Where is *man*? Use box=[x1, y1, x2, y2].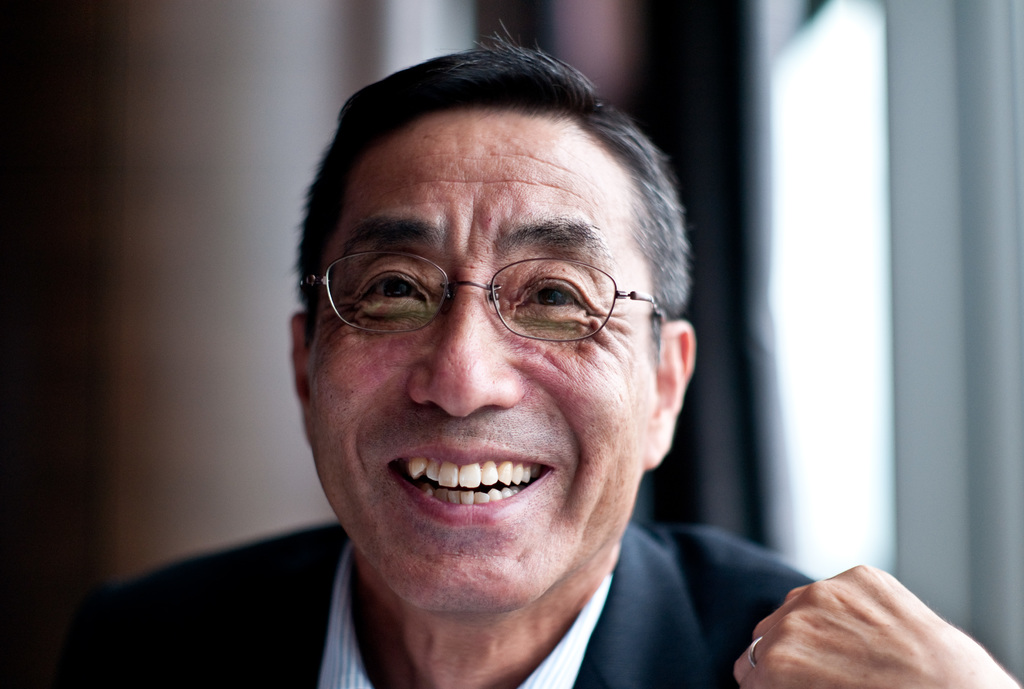
box=[196, 48, 853, 688].
